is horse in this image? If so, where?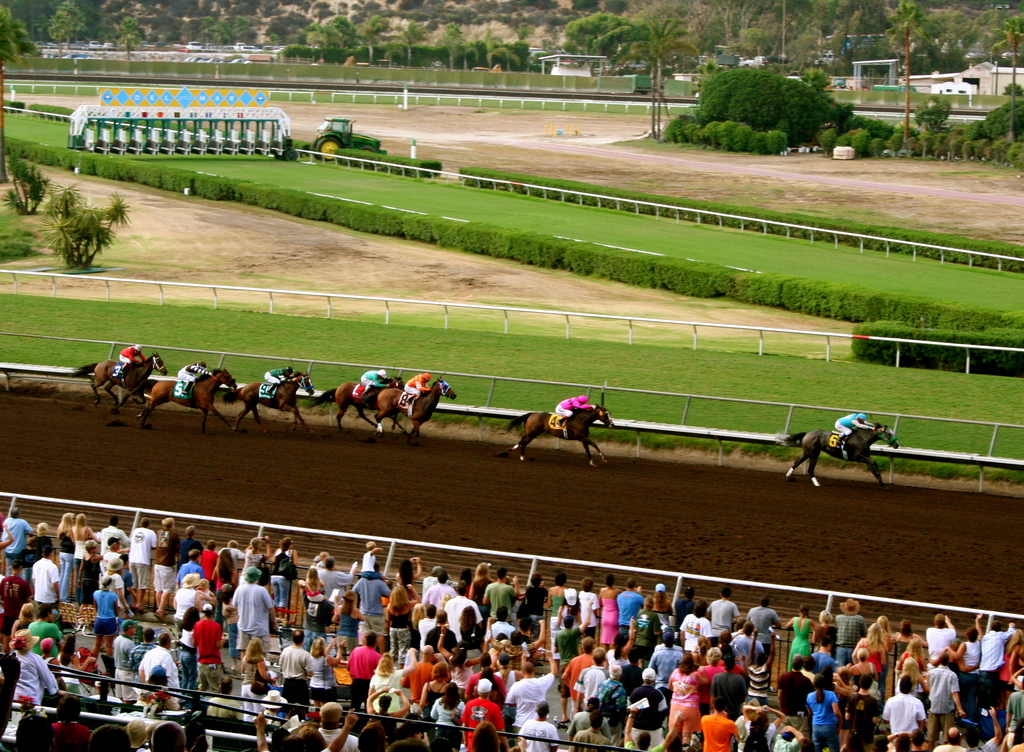
Yes, at pyautogui.locateOnScreen(133, 365, 241, 433).
